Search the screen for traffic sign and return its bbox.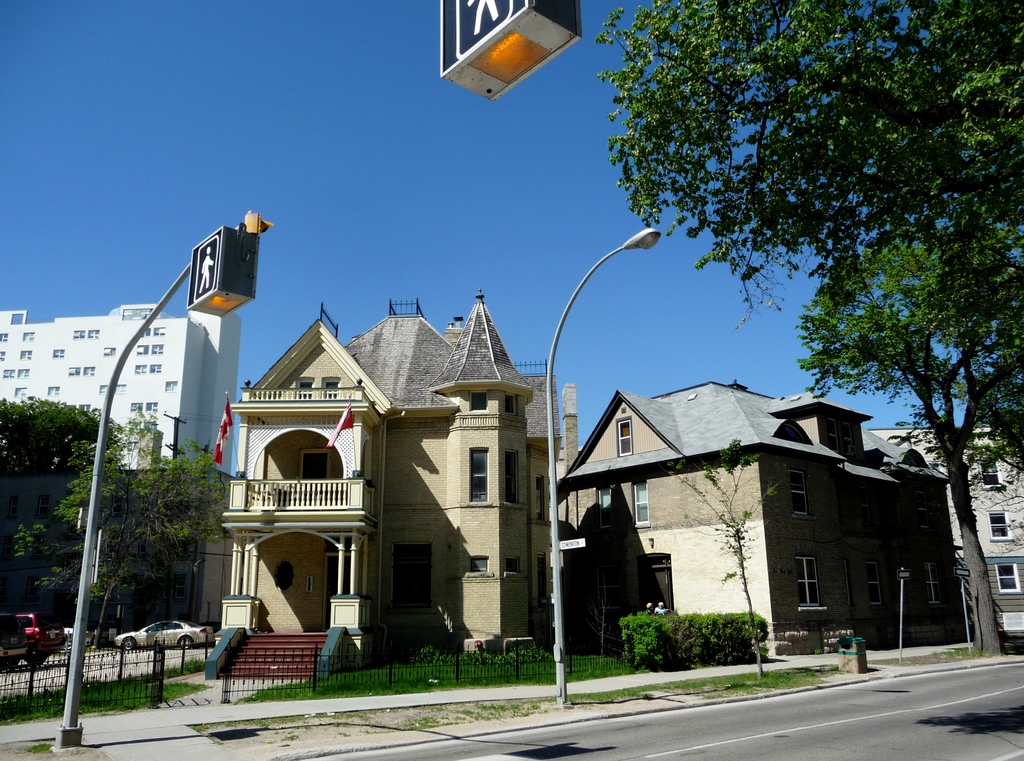
Found: 555,532,588,553.
